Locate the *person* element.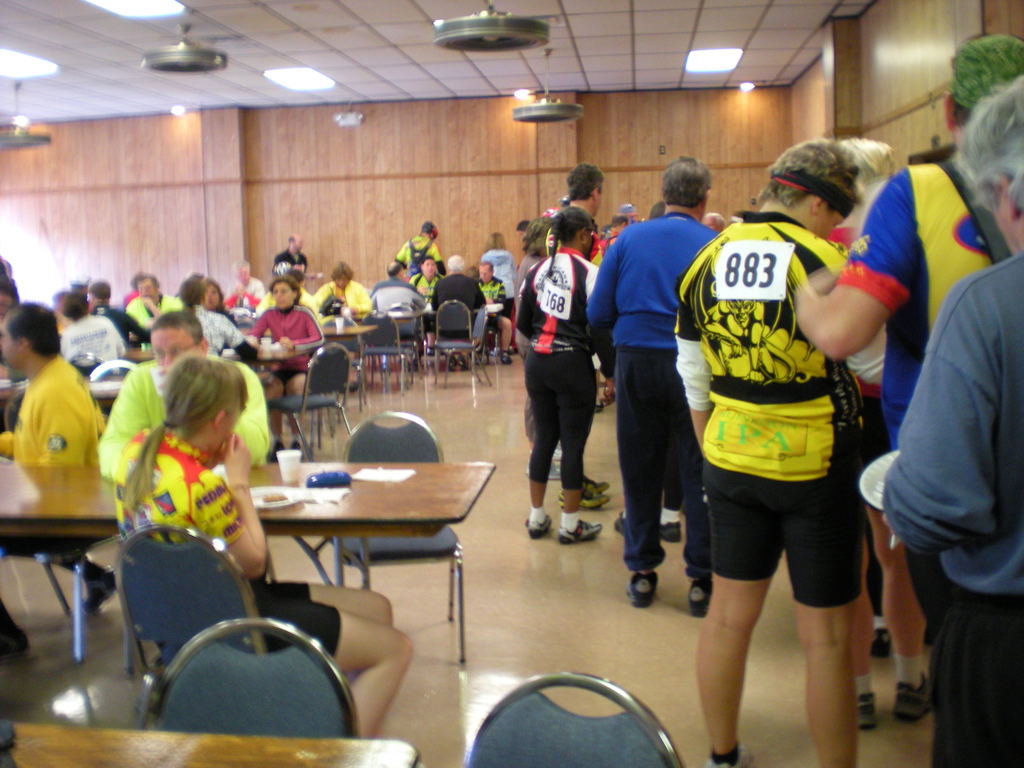
Element bbox: locate(364, 259, 427, 324).
